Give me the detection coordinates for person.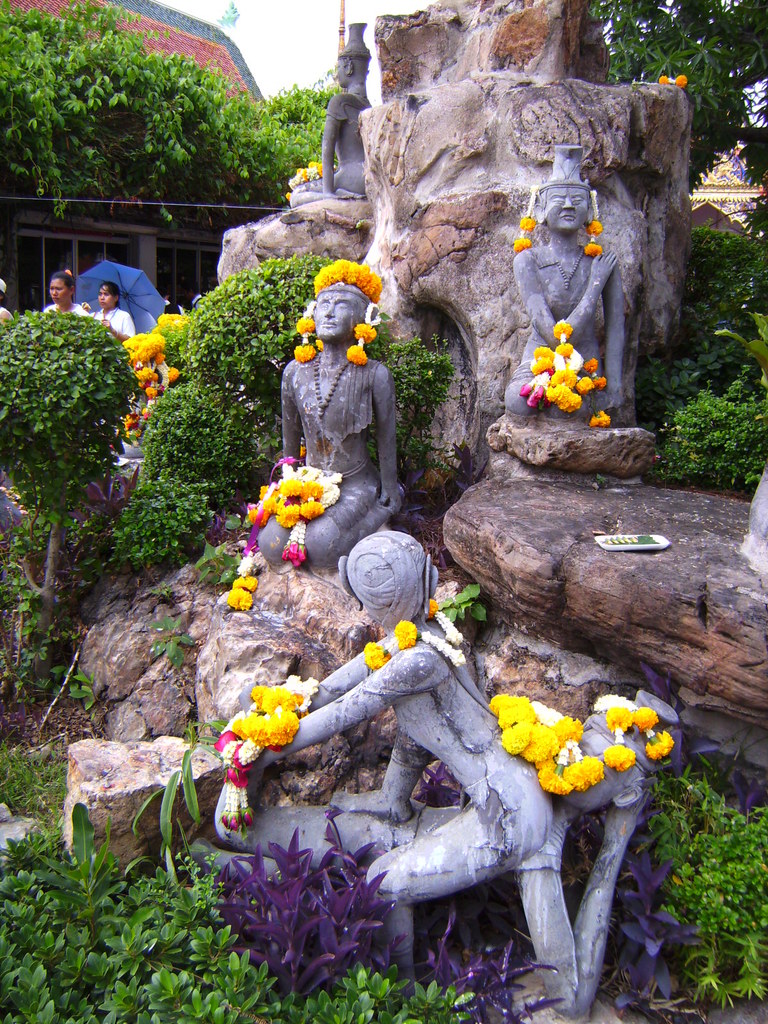
<bbox>513, 147, 623, 413</bbox>.
